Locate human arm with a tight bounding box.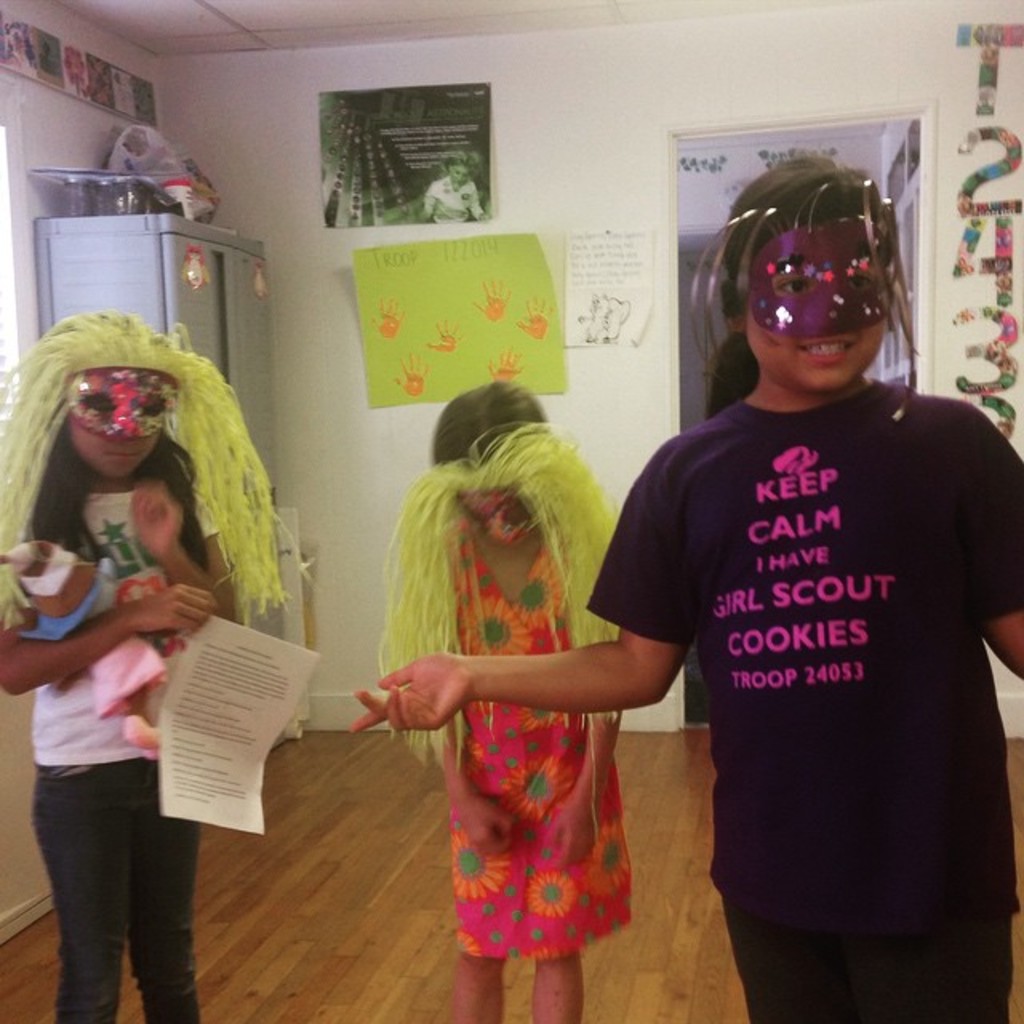
[981, 406, 1022, 680].
